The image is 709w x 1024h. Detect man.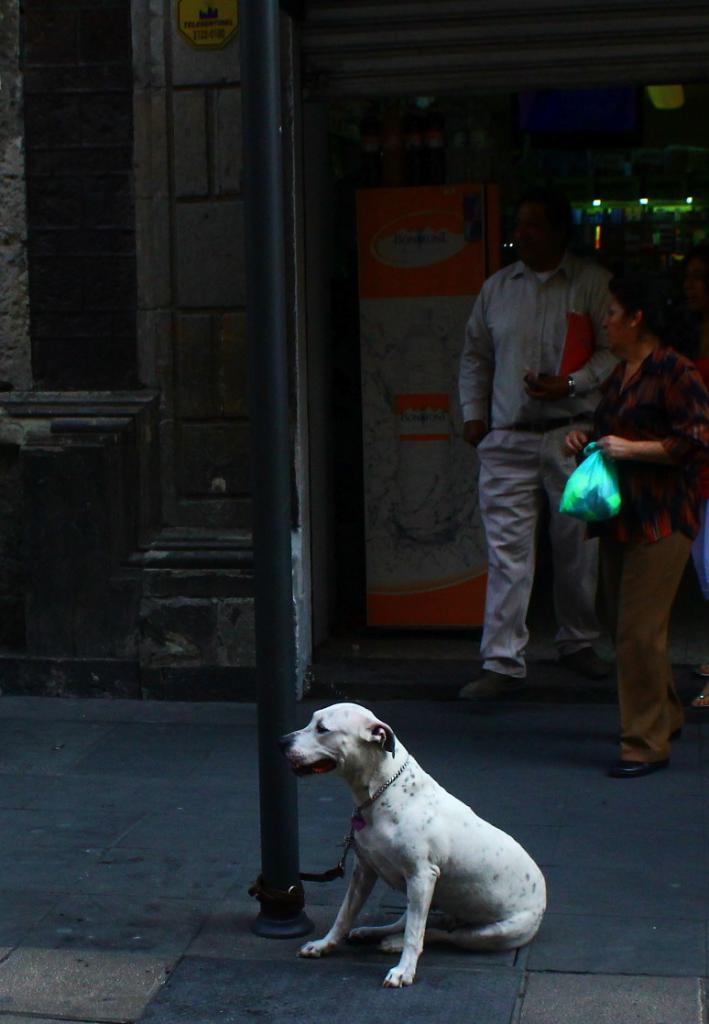
Detection: (x1=458, y1=189, x2=643, y2=704).
